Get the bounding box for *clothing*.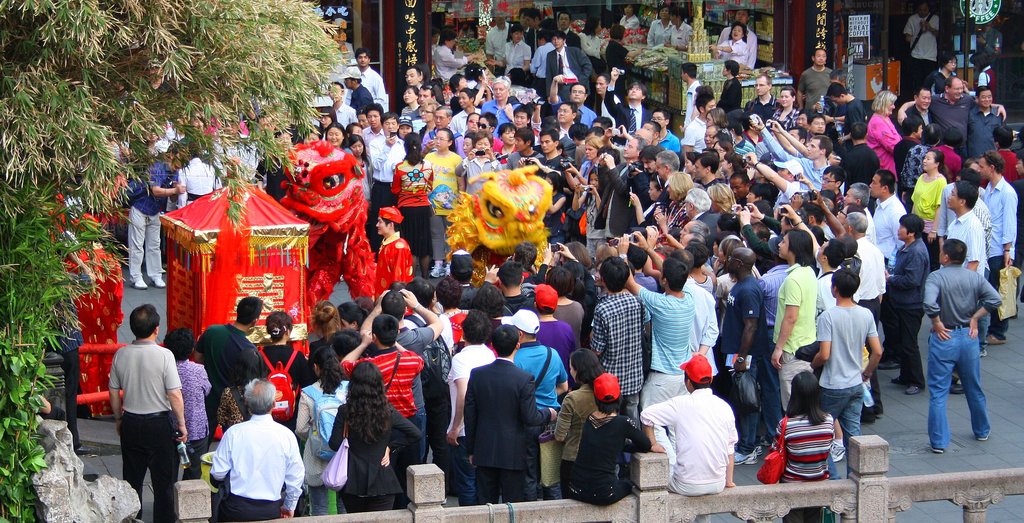
[716,164,730,180].
